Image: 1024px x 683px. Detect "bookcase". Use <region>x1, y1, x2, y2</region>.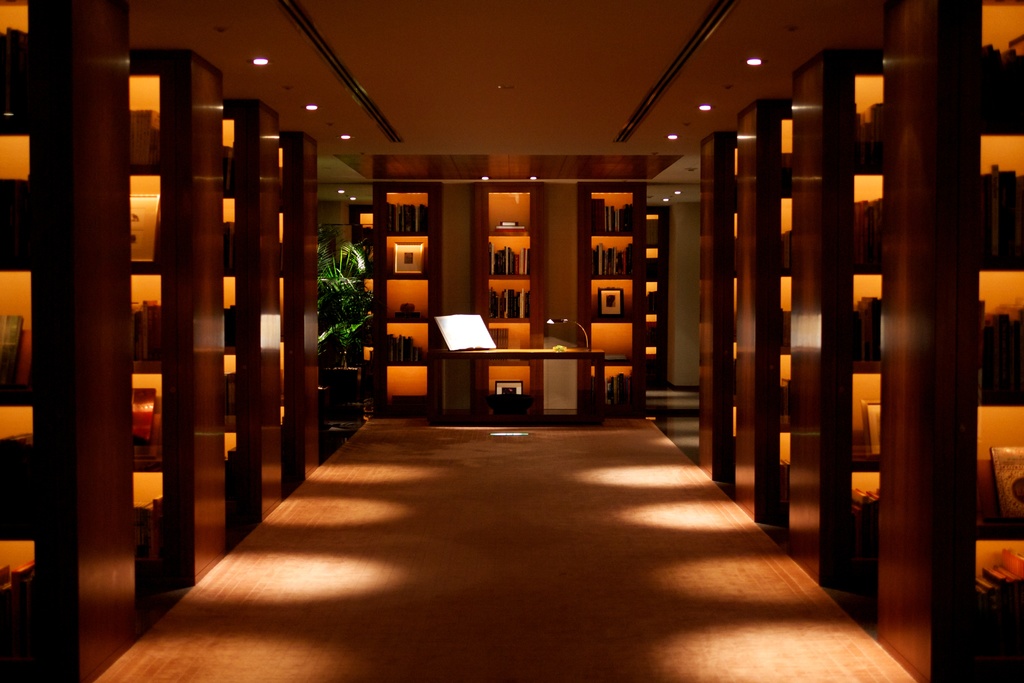
<region>223, 97, 283, 532</region>.
